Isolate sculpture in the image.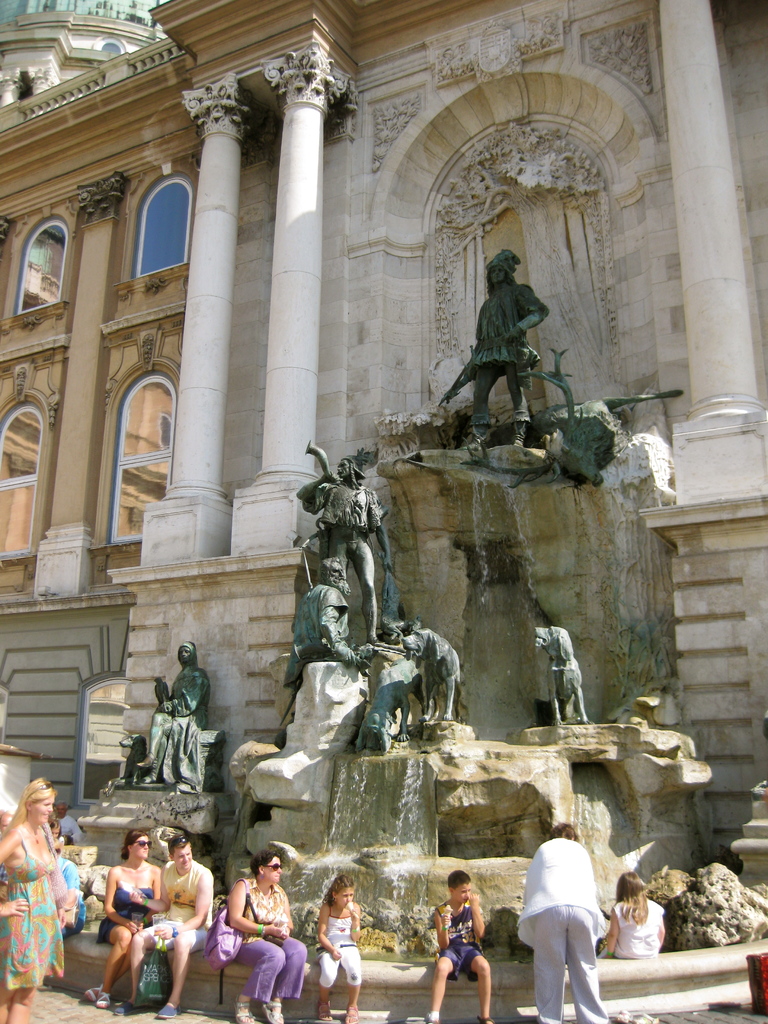
Isolated region: rect(353, 648, 425, 753).
